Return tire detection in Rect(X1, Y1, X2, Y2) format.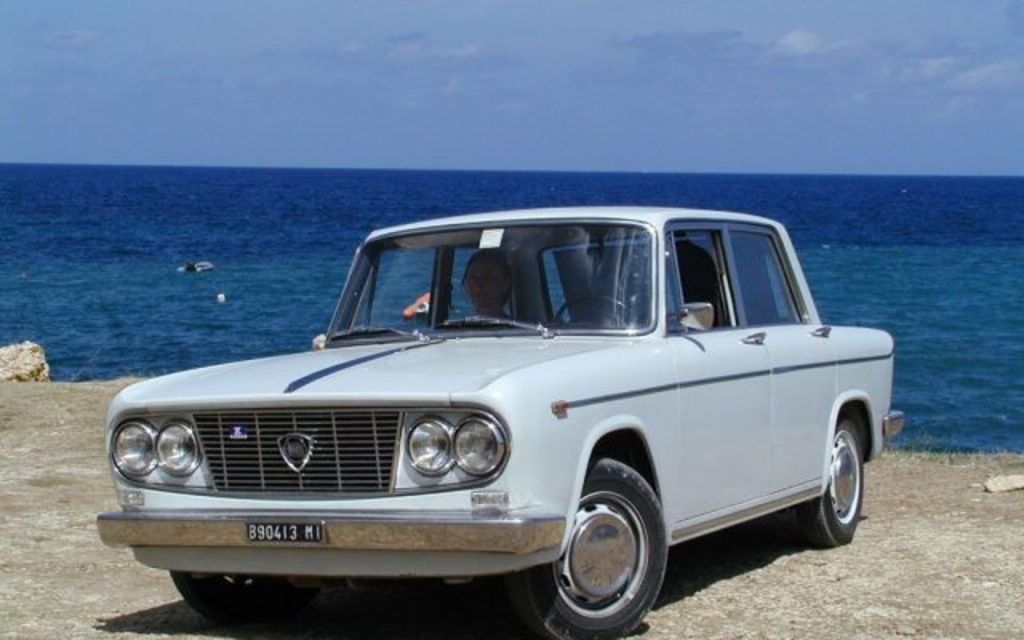
Rect(798, 414, 866, 544).
